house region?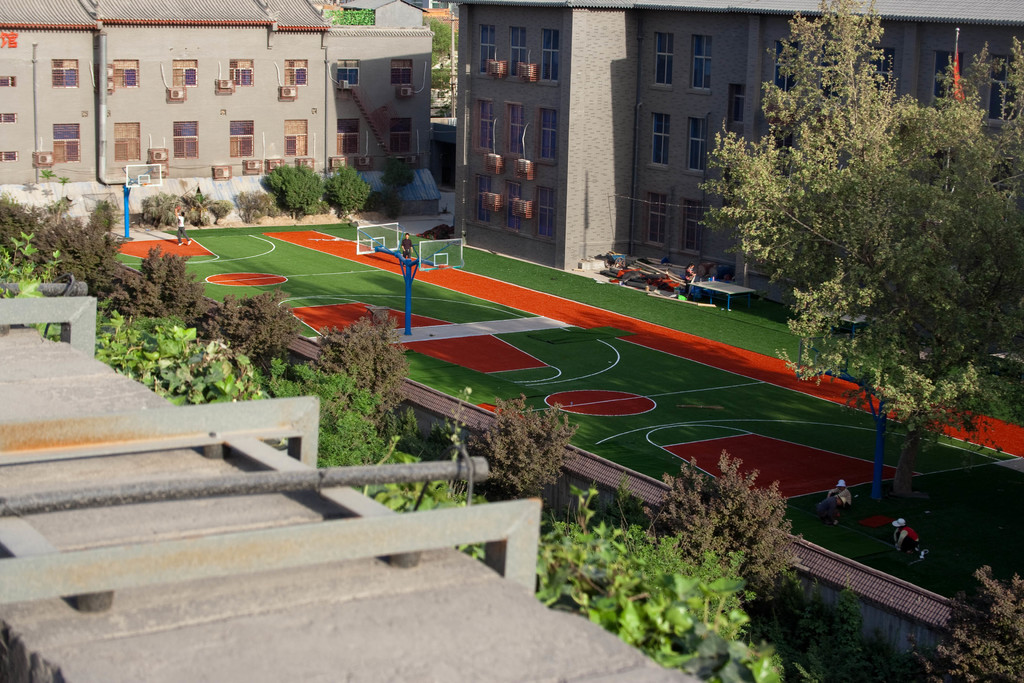
{"left": 0, "top": 0, "right": 433, "bottom": 197}
